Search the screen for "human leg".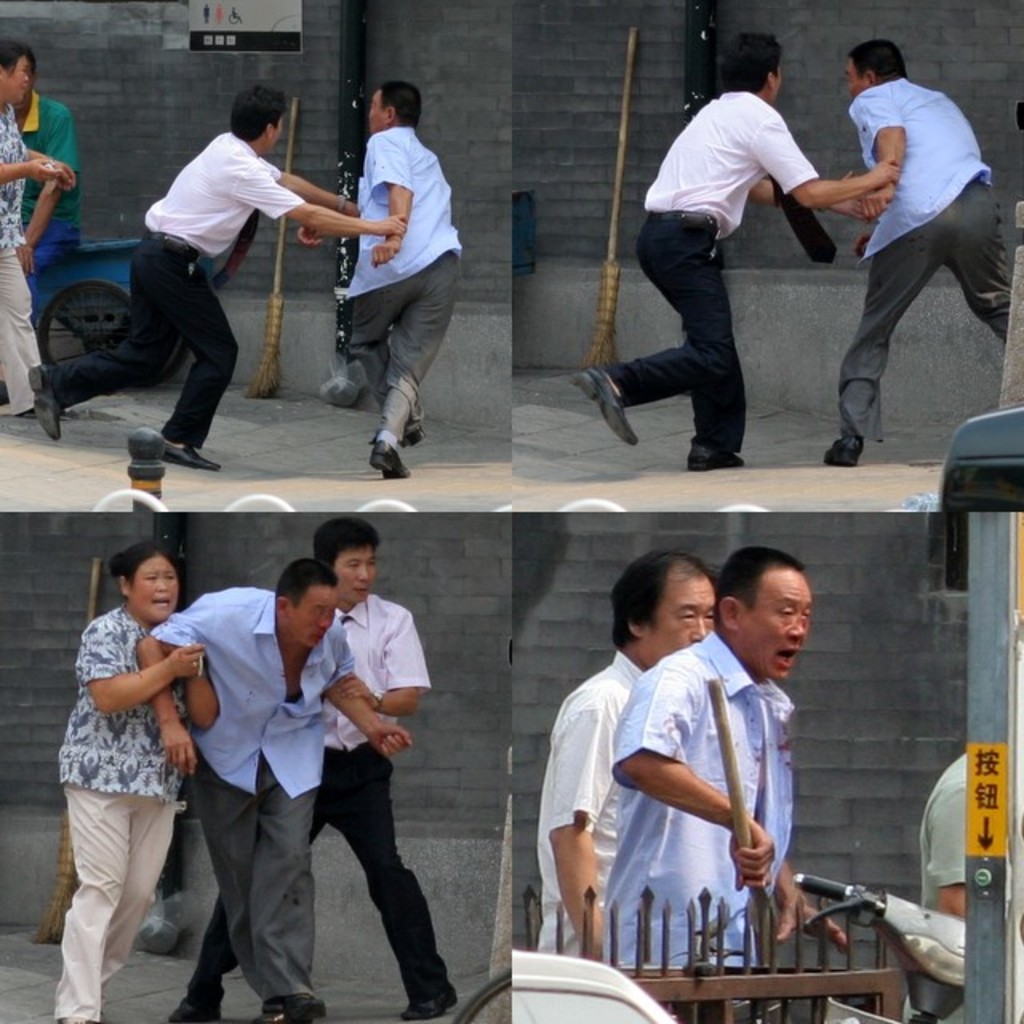
Found at [x1=58, y1=787, x2=184, y2=1022].
